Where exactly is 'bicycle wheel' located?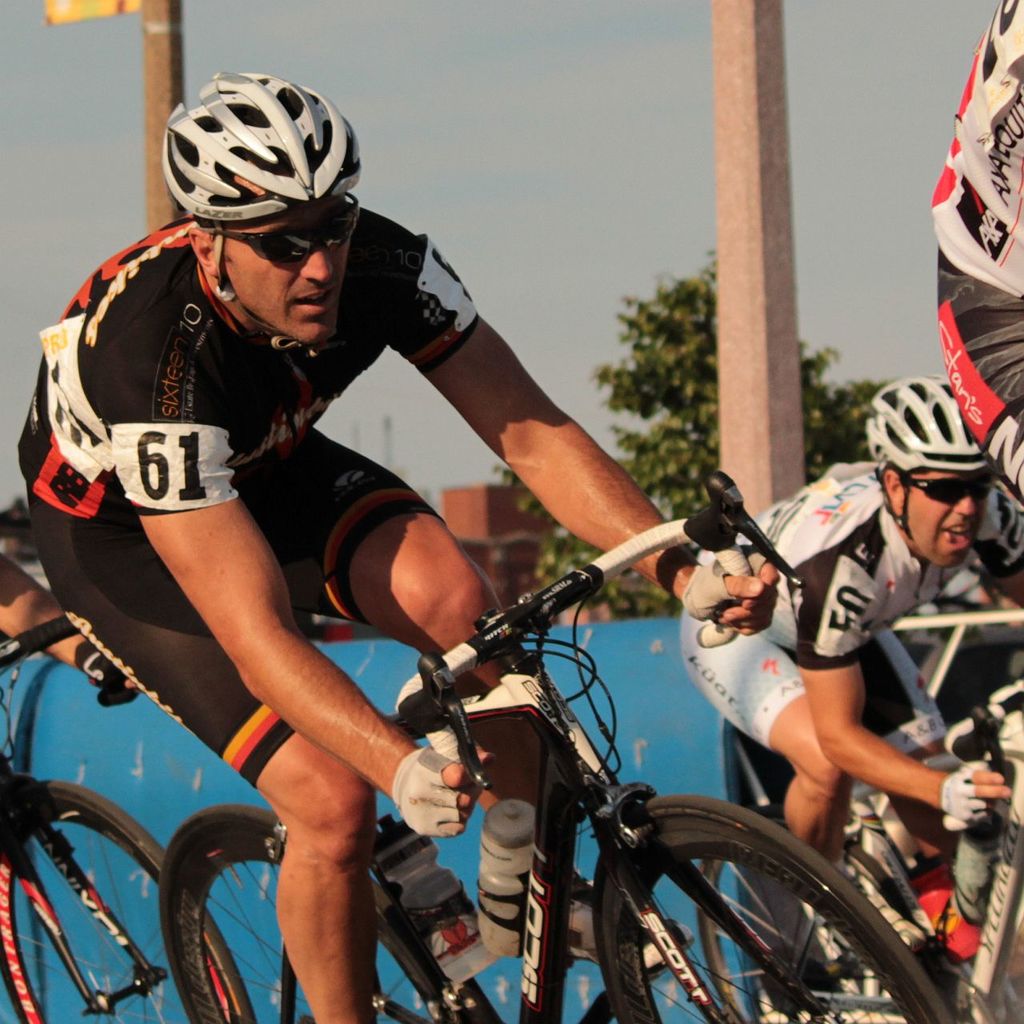
Its bounding box is x1=161, y1=806, x2=463, y2=1023.
